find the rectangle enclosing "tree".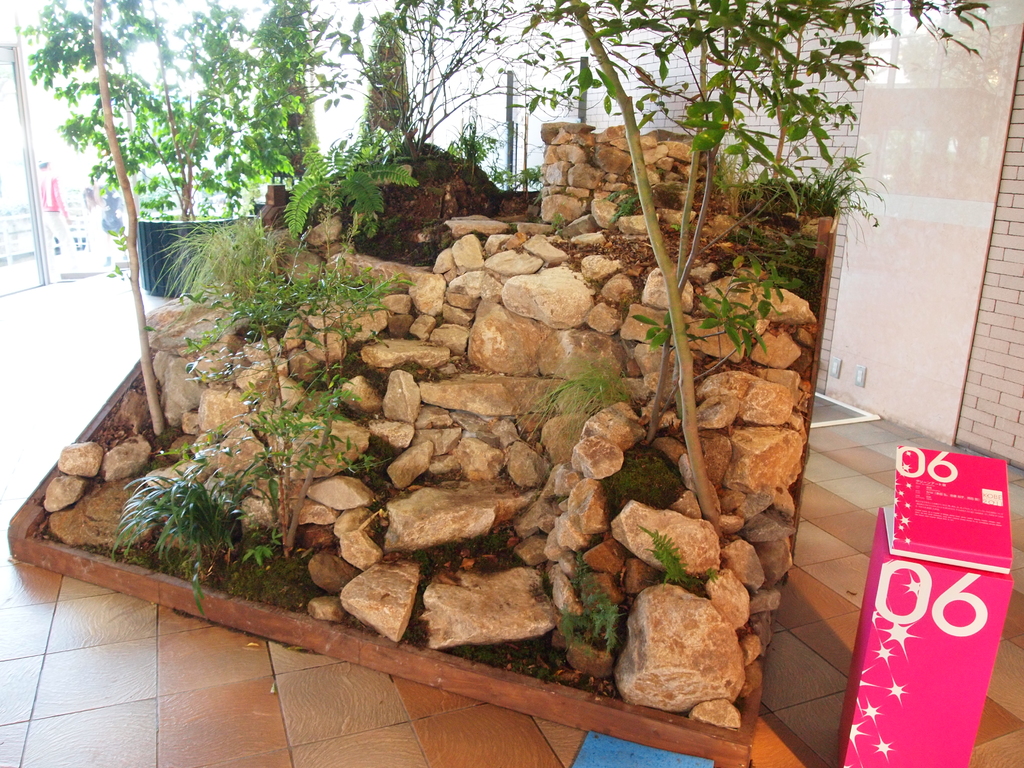
x1=12, y1=0, x2=993, y2=534.
